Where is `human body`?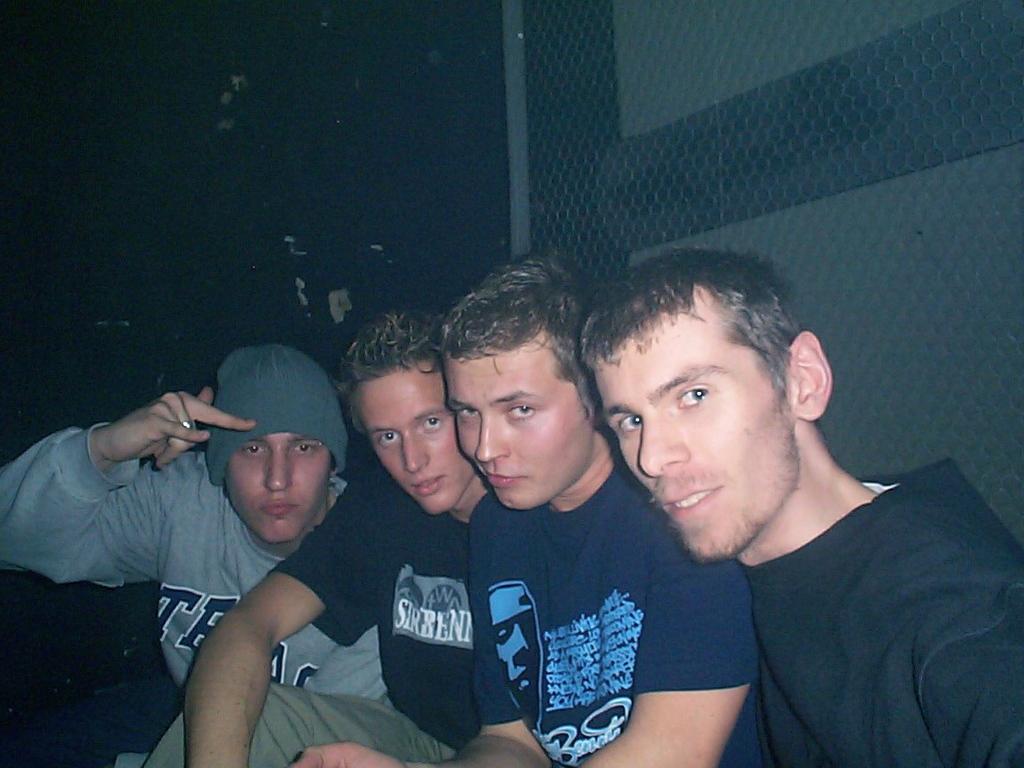
(x1=582, y1=249, x2=1023, y2=767).
